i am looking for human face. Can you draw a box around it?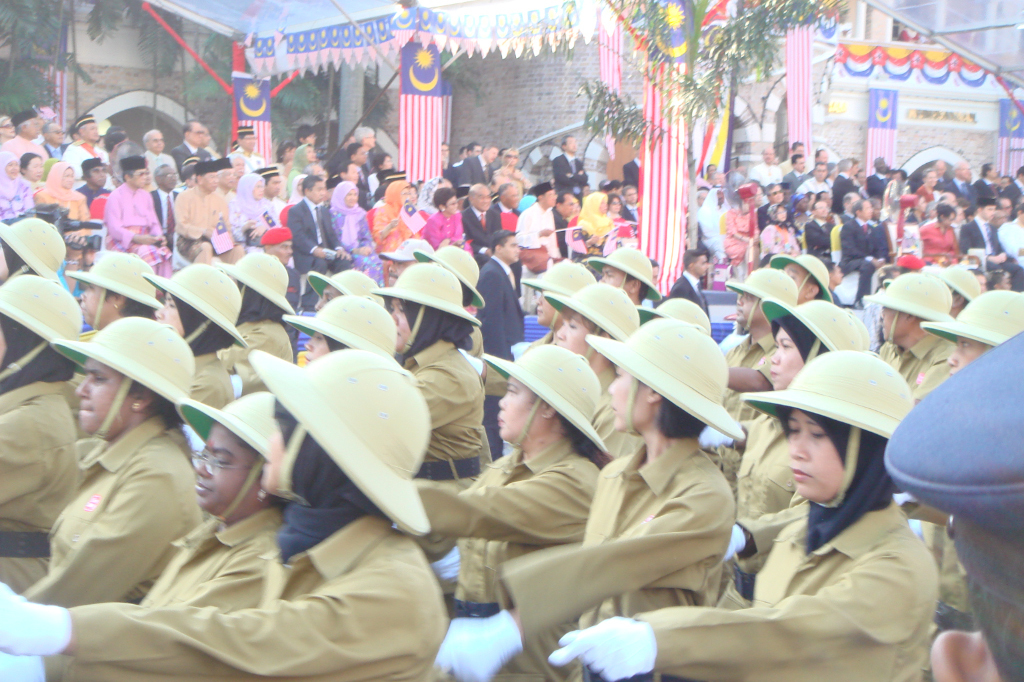
Sure, the bounding box is box(970, 210, 979, 220).
